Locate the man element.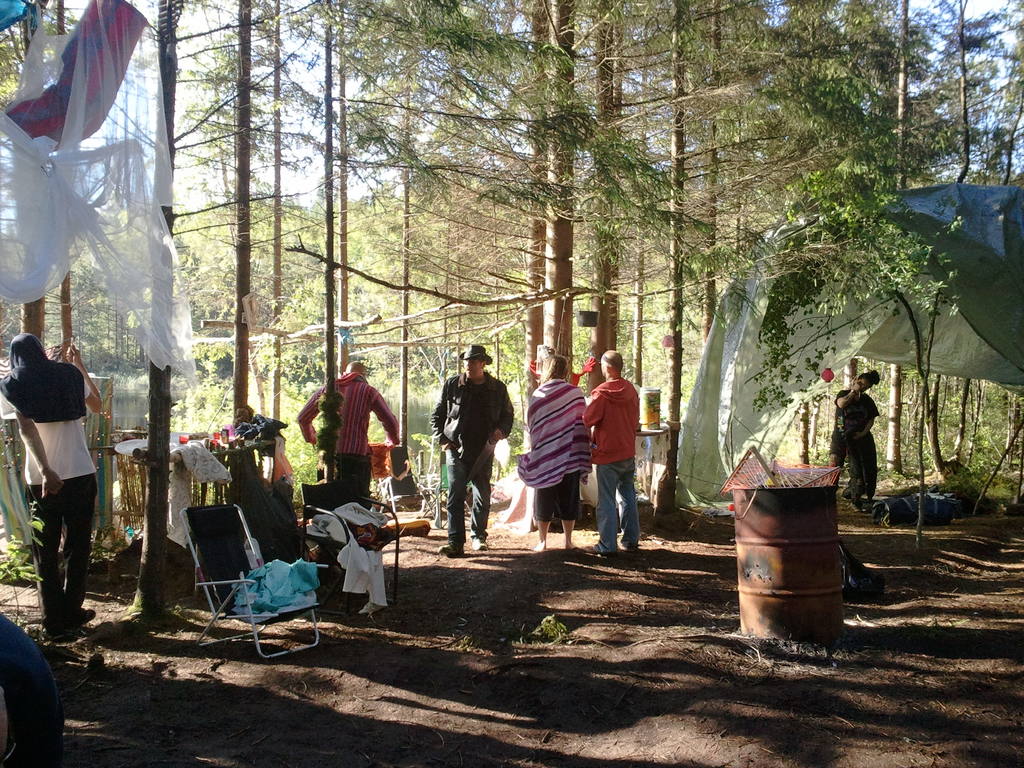
Element bbox: <box>831,373,878,495</box>.
